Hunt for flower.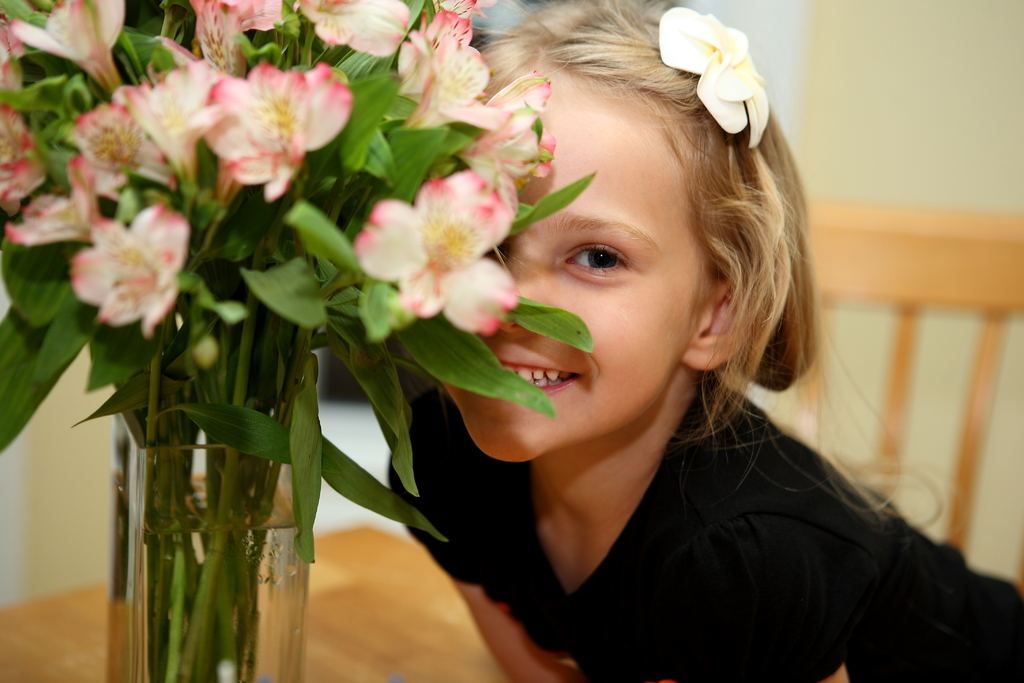
Hunted down at locate(69, 201, 193, 337).
